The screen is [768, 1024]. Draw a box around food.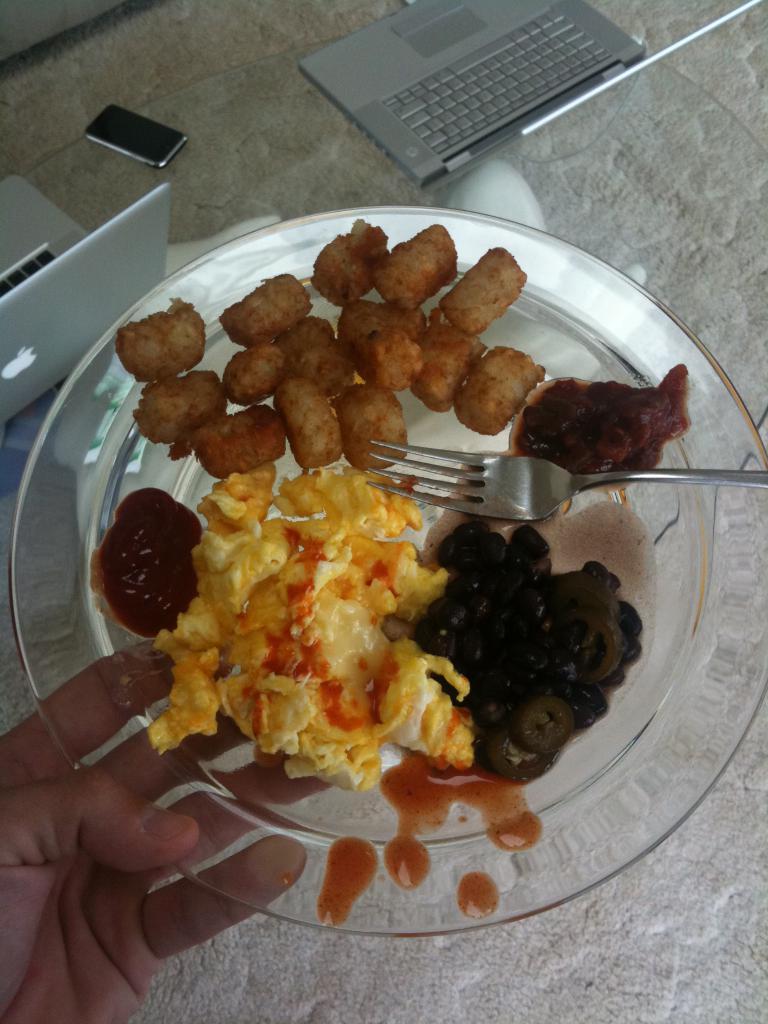
(312,221,389,307).
